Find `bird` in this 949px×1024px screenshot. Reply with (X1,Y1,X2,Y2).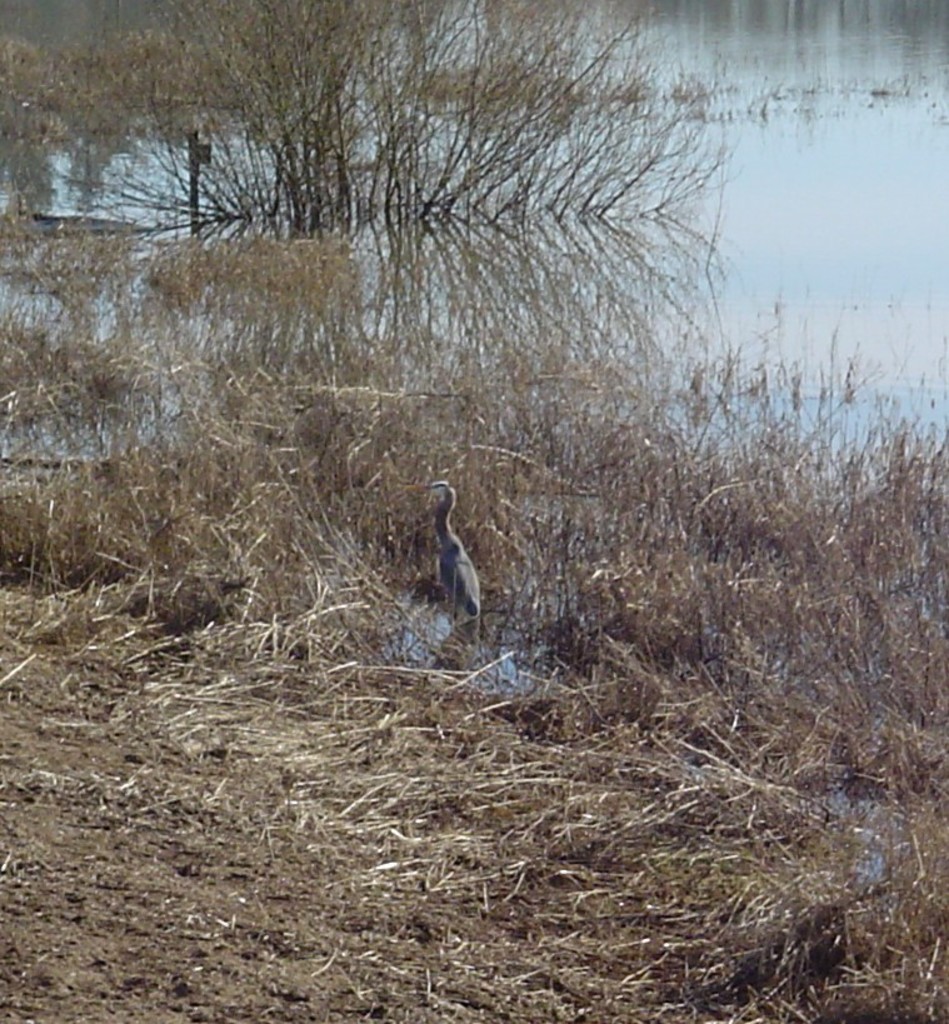
(381,469,488,644).
